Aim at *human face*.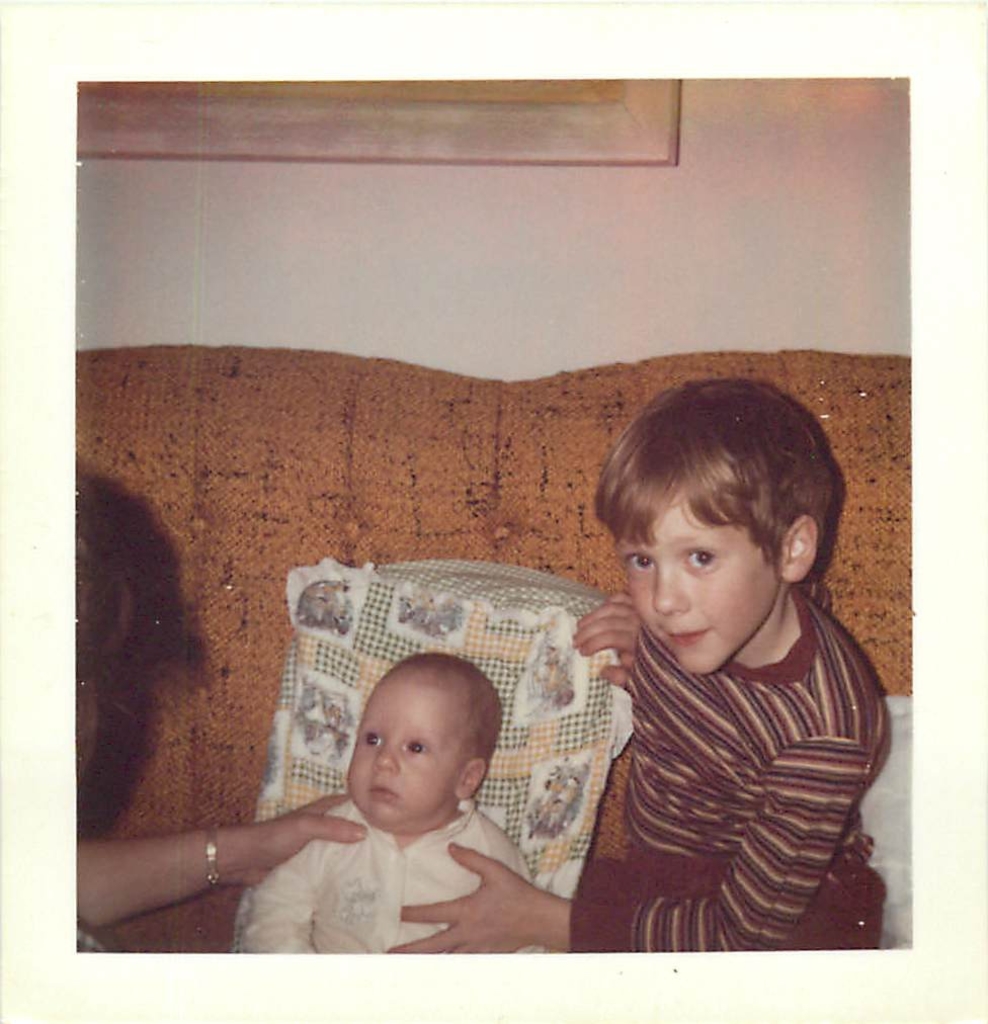
Aimed at (624,512,774,679).
